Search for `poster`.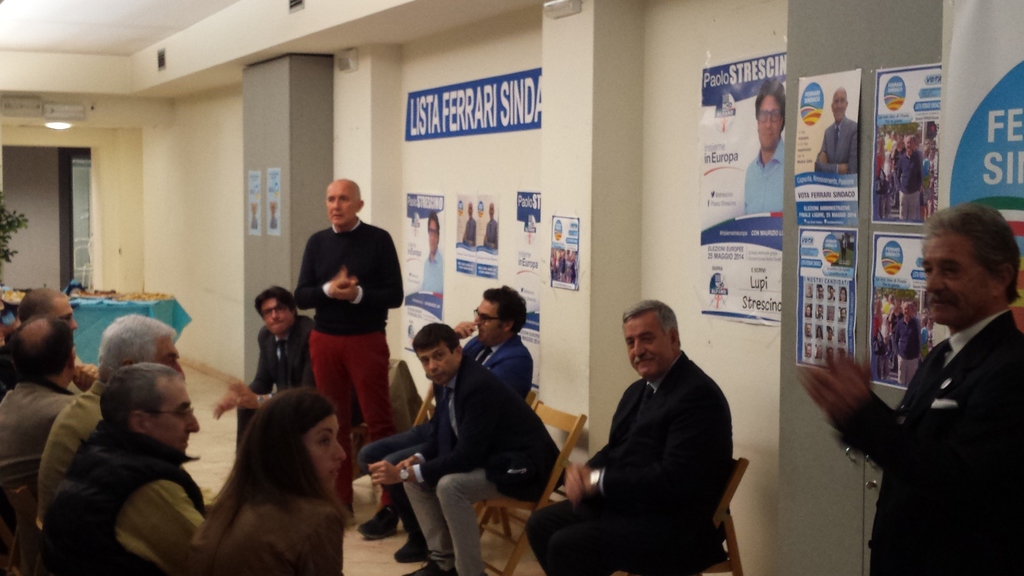
Found at {"x1": 870, "y1": 62, "x2": 940, "y2": 385}.
